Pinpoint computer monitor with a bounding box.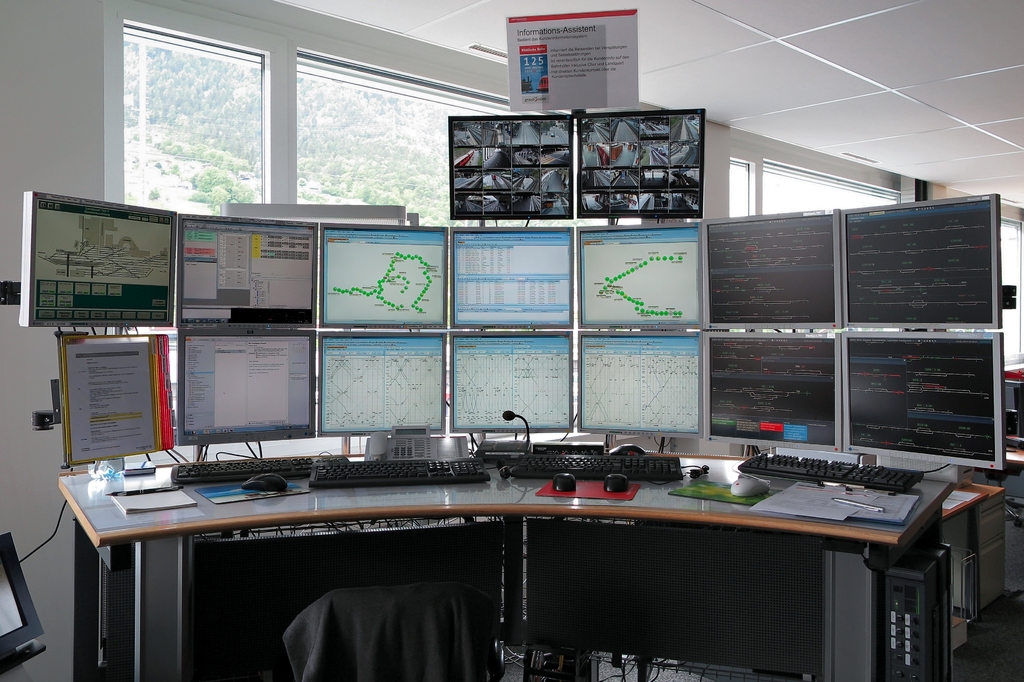
left=449, top=333, right=572, bottom=431.
